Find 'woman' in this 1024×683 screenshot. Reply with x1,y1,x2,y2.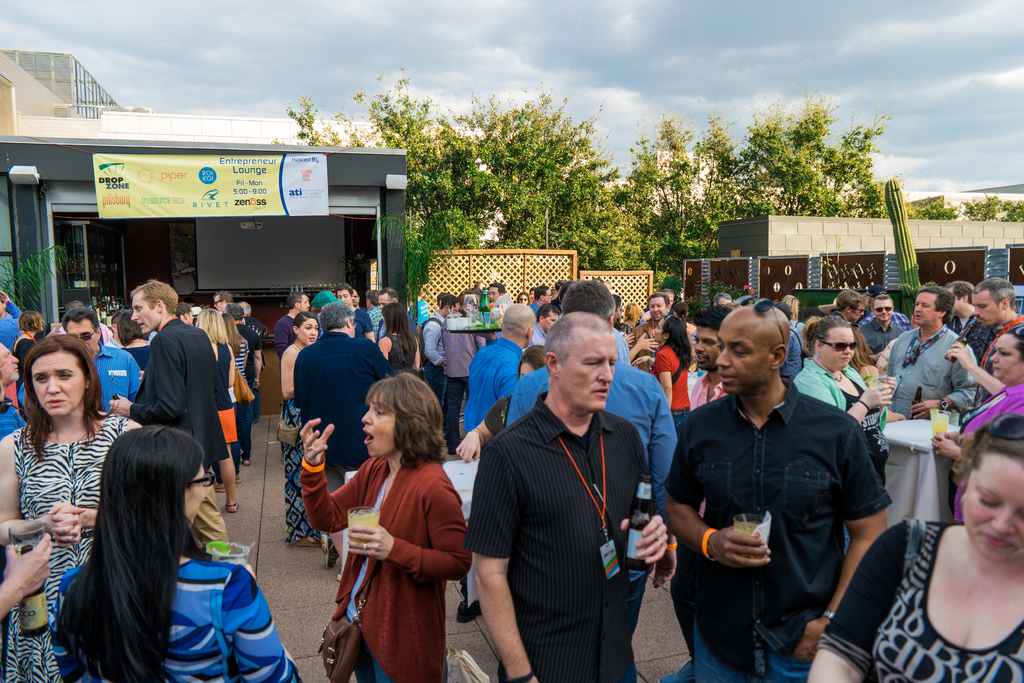
283,309,320,550.
